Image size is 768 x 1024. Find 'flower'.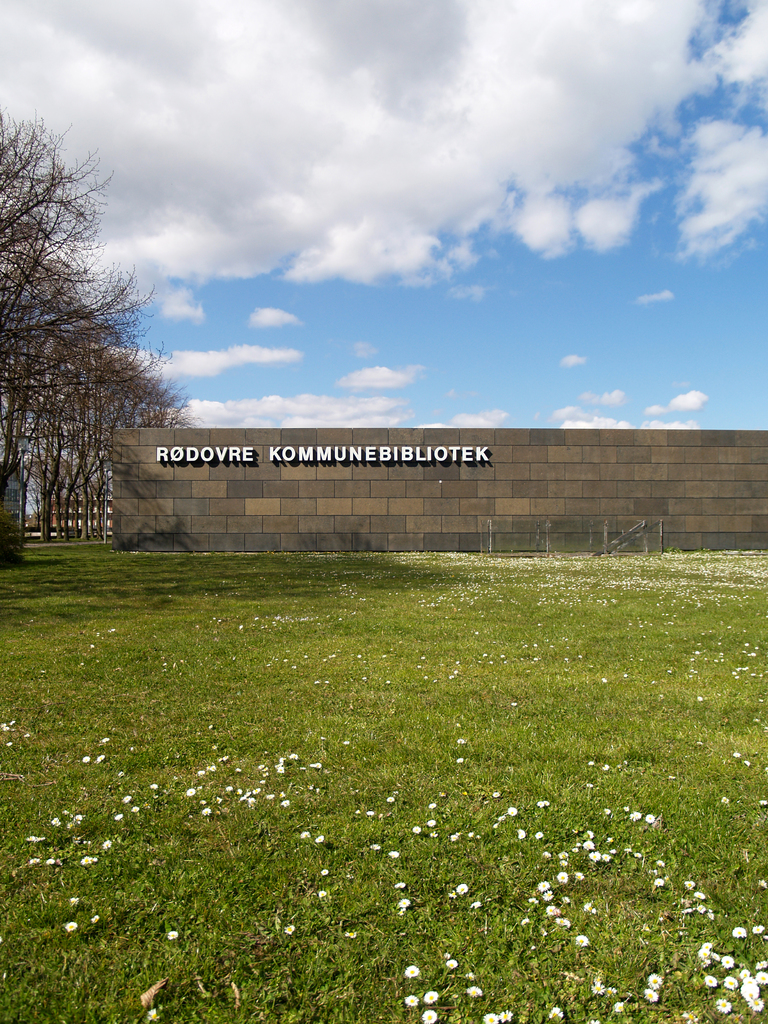
x1=629 y1=815 x2=643 y2=820.
